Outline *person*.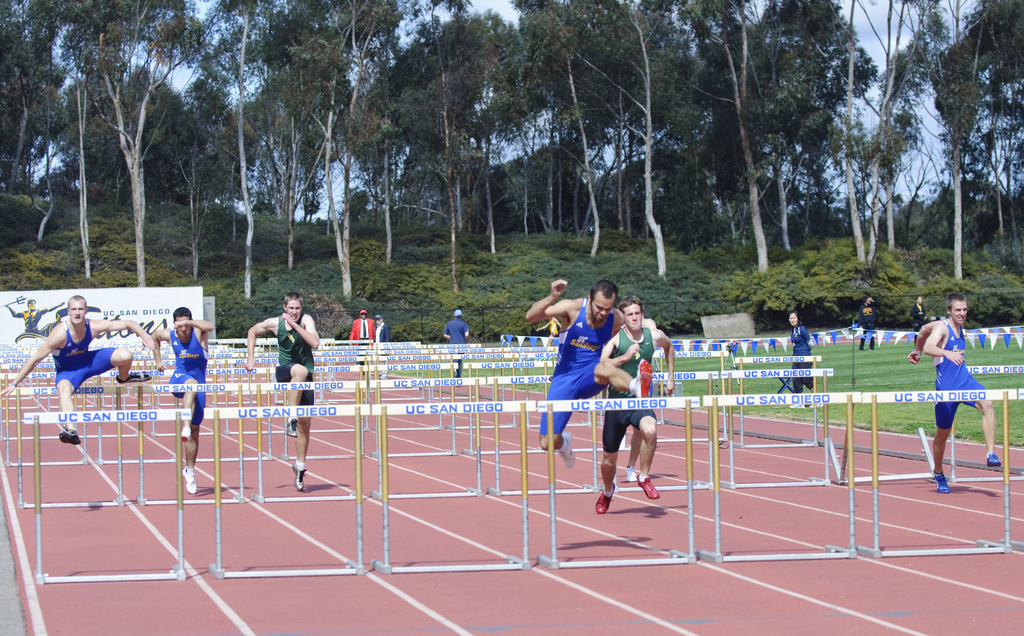
Outline: (789, 314, 810, 394).
